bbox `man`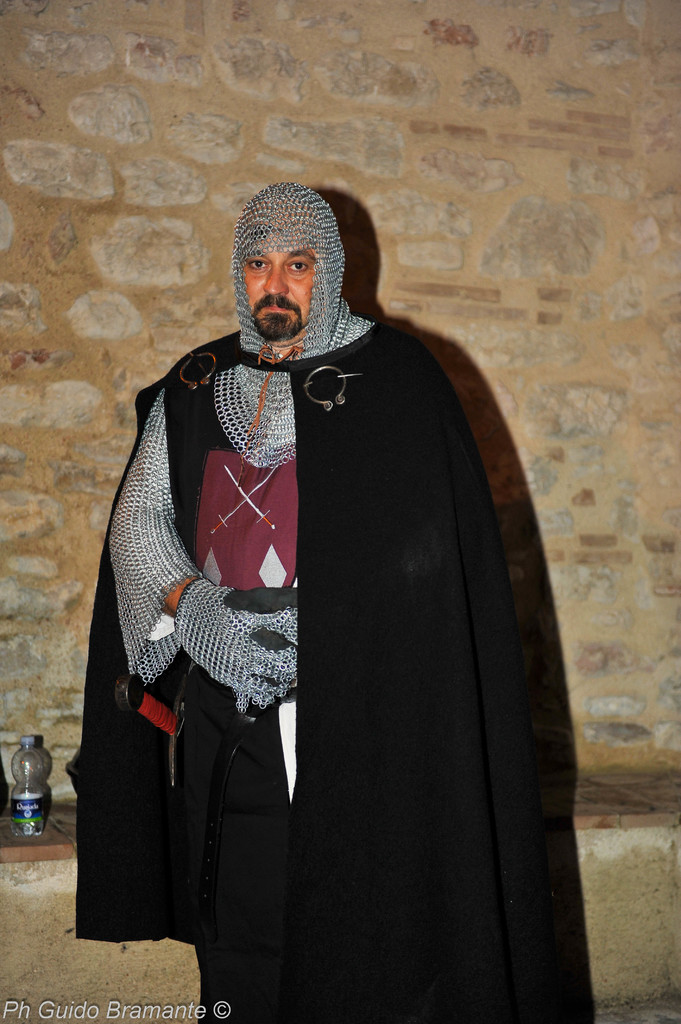
(x1=88, y1=171, x2=582, y2=1023)
